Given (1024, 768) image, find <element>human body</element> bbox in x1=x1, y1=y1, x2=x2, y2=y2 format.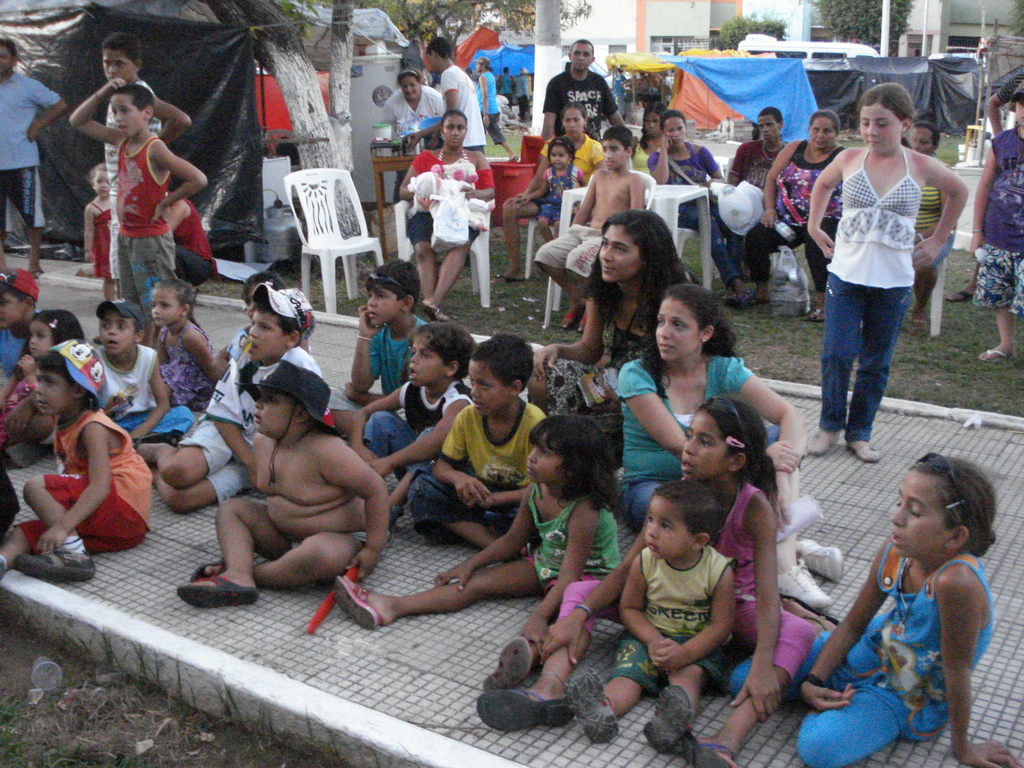
x1=520, y1=143, x2=590, y2=238.
